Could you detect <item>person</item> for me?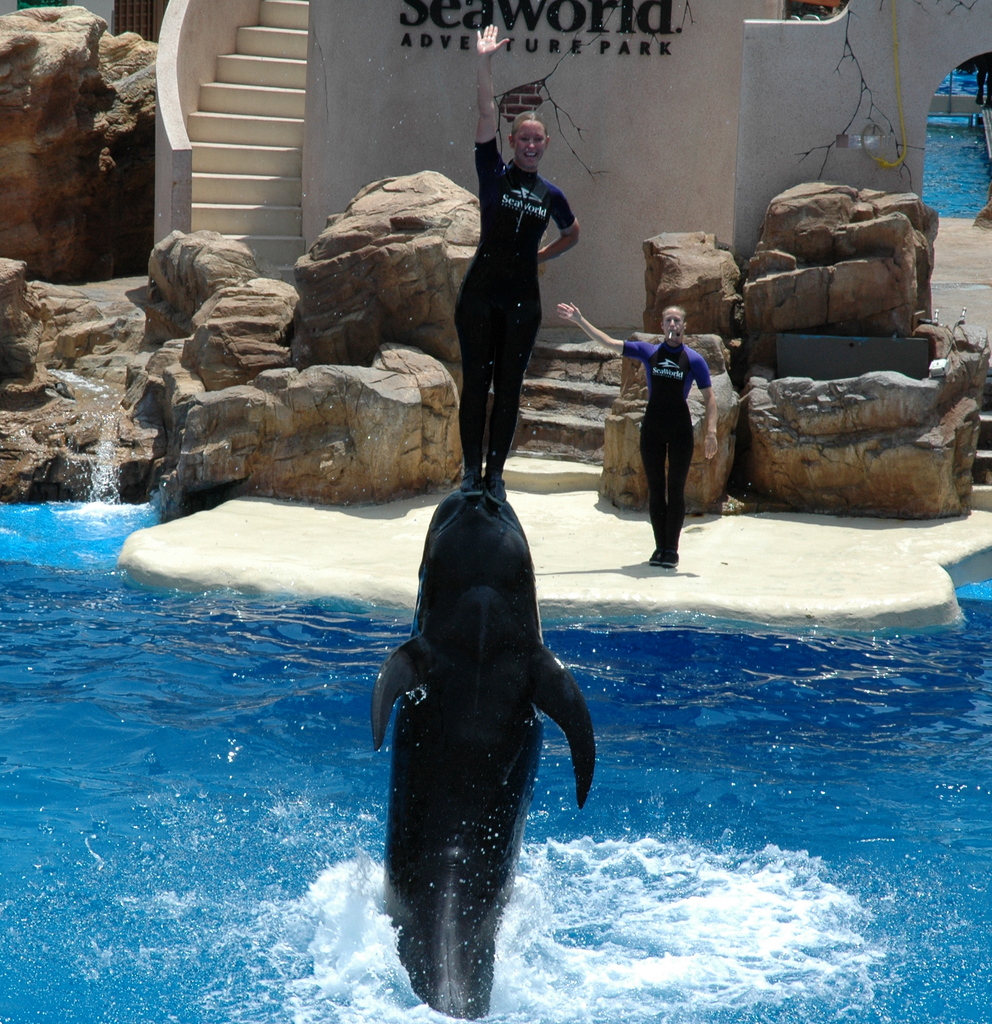
Detection result: 557 304 724 568.
